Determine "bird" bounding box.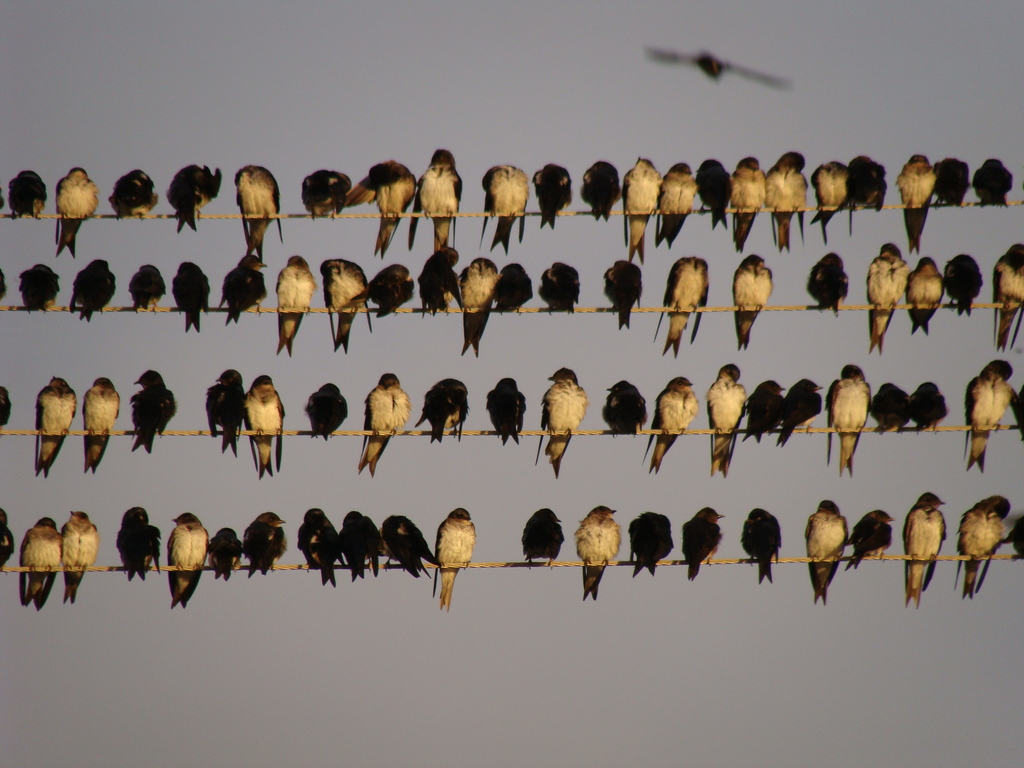
Determined: box(784, 380, 828, 443).
